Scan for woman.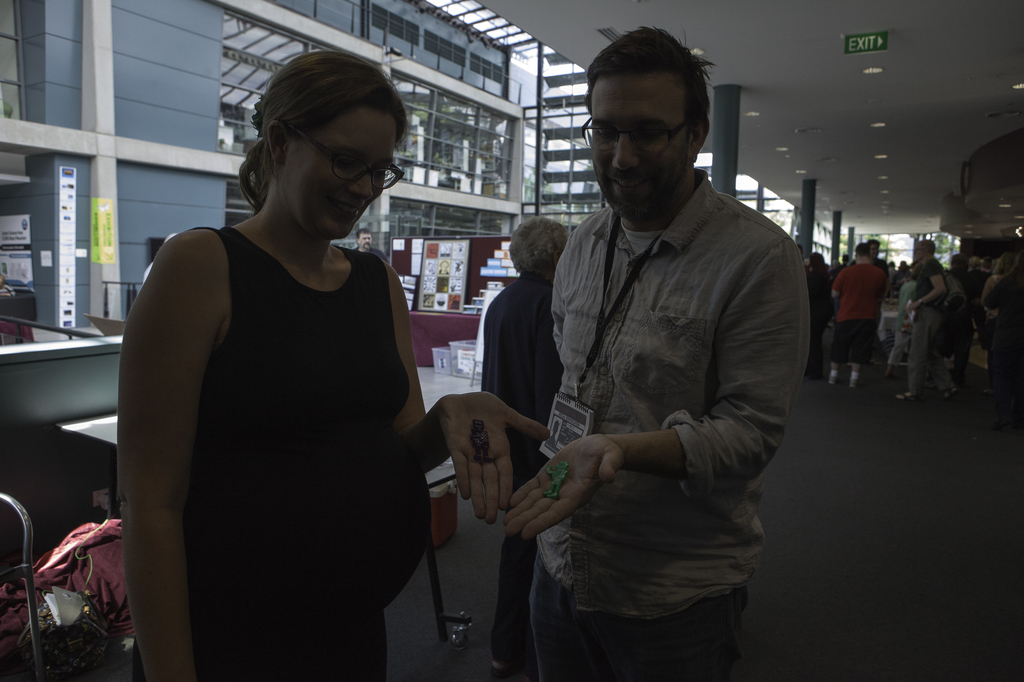
Scan result: [804,253,834,383].
